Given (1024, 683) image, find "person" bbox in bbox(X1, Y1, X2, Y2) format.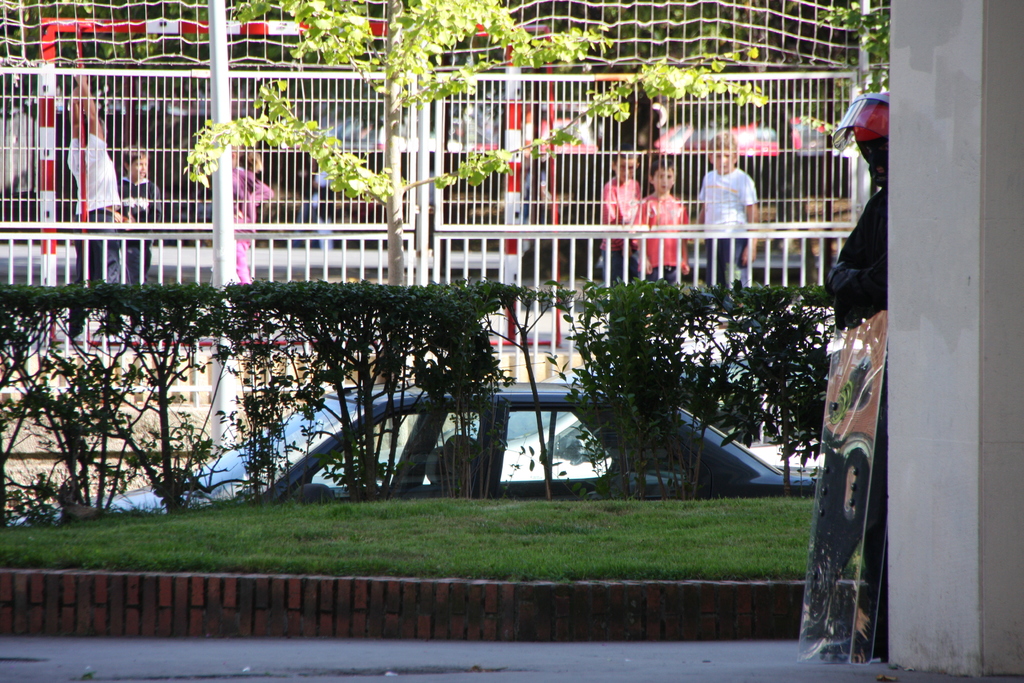
bbox(630, 156, 691, 287).
